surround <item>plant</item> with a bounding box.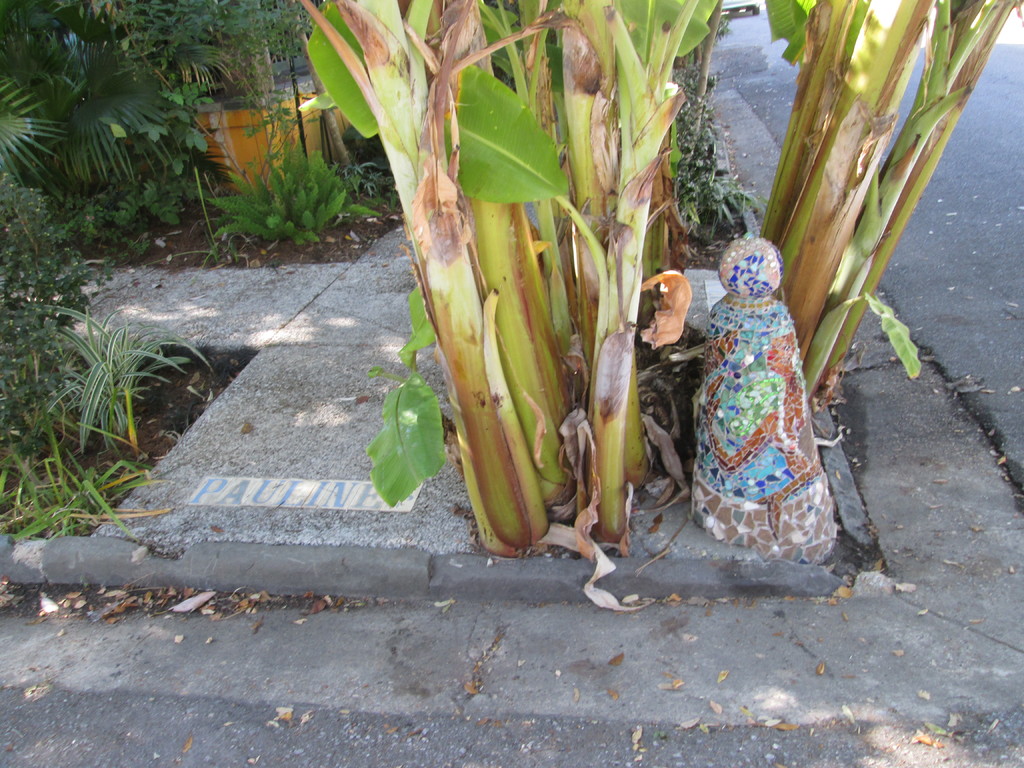
<bbox>209, 118, 383, 243</bbox>.
